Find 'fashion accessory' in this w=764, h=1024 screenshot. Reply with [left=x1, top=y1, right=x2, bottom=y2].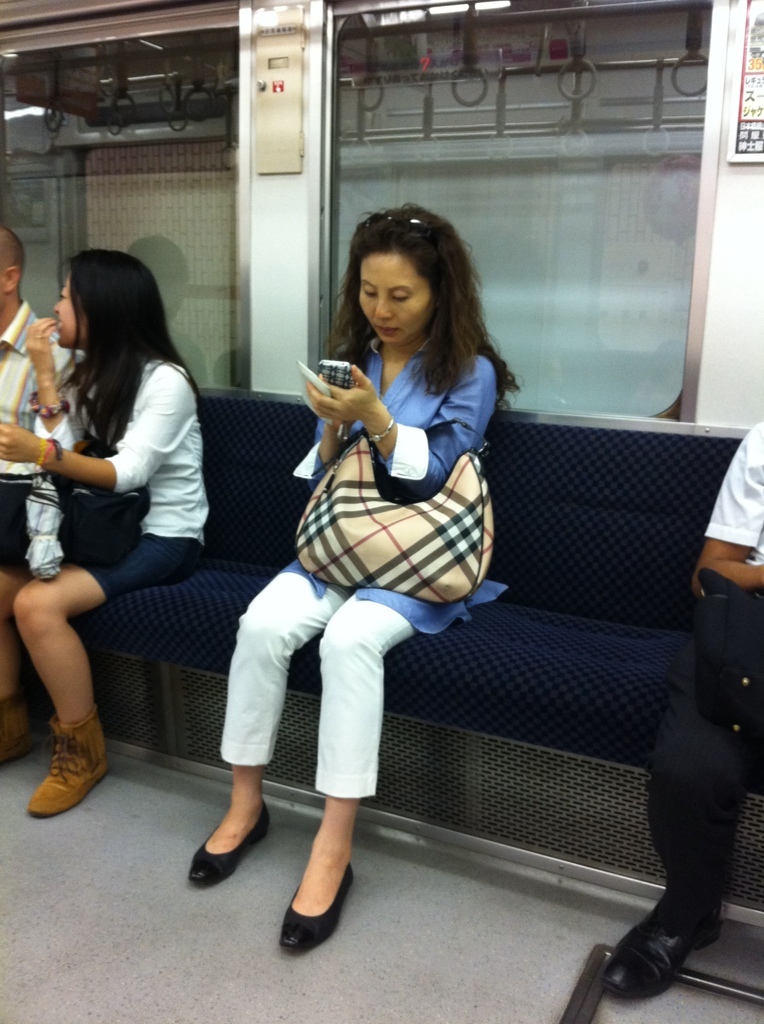
[left=24, top=702, right=109, bottom=815].
